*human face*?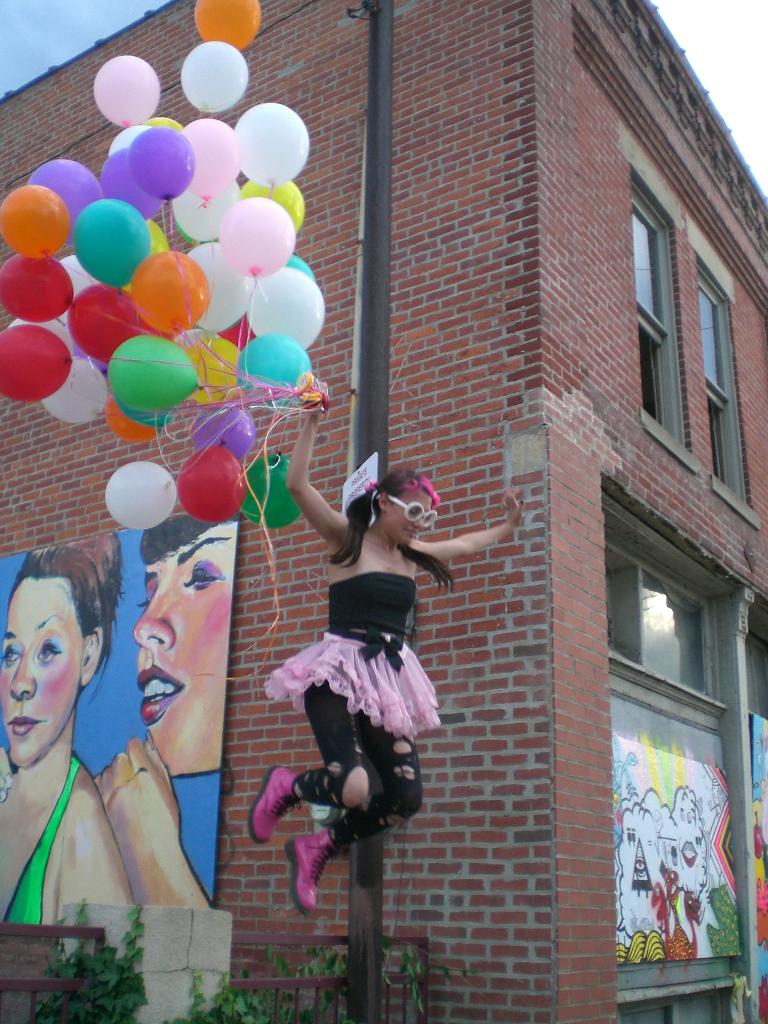
[x1=390, y1=490, x2=429, y2=548]
